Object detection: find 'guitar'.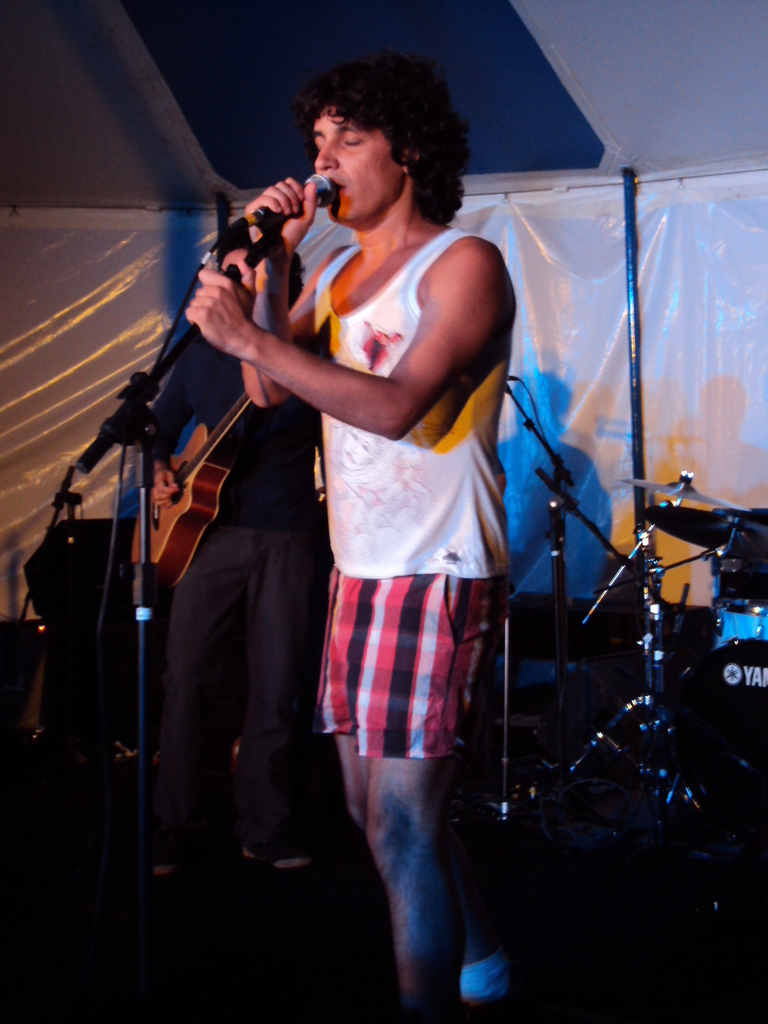
rect(133, 389, 247, 586).
